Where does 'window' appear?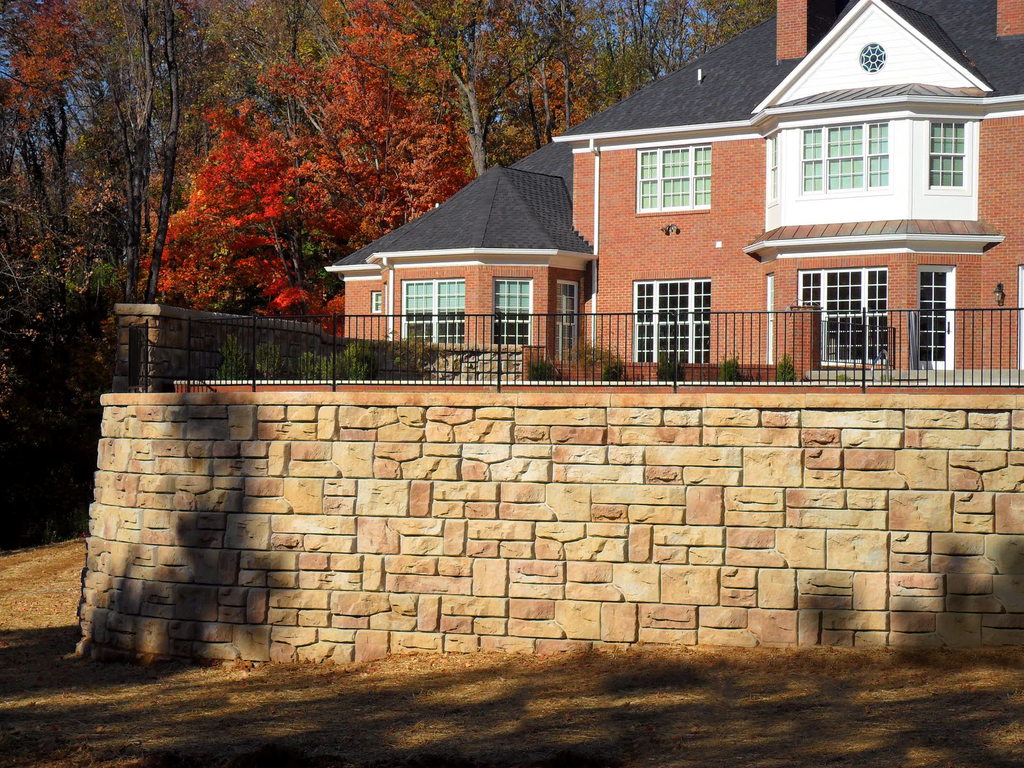
Appears at Rect(402, 278, 466, 347).
